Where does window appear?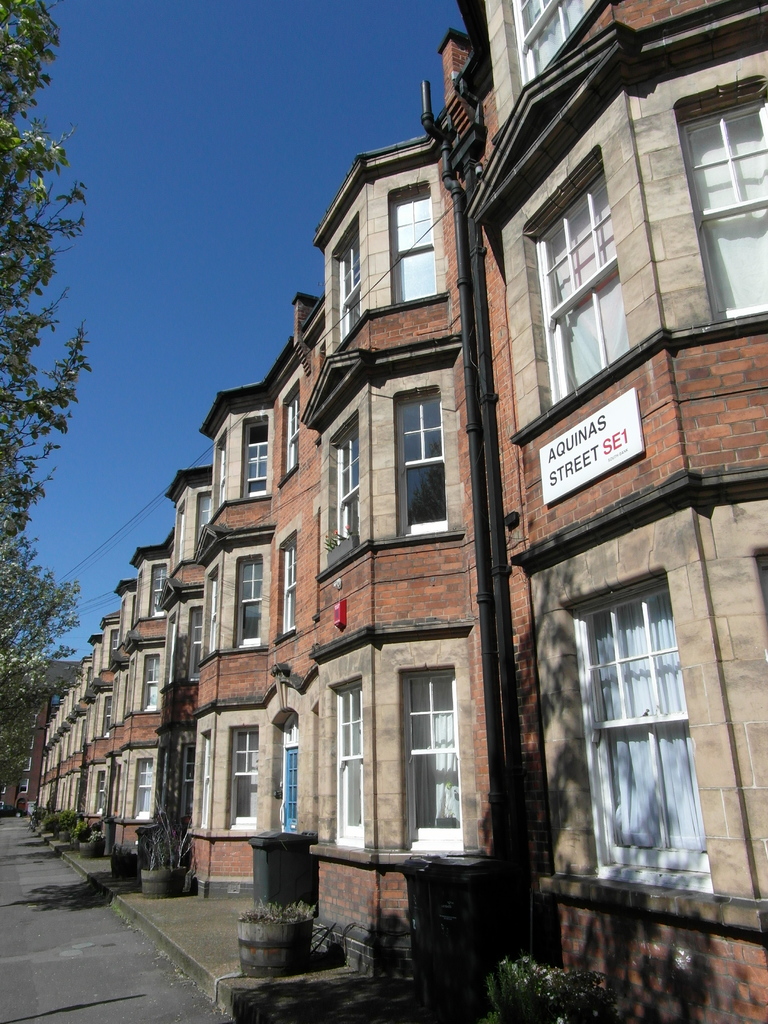
Appears at (567, 576, 710, 896).
